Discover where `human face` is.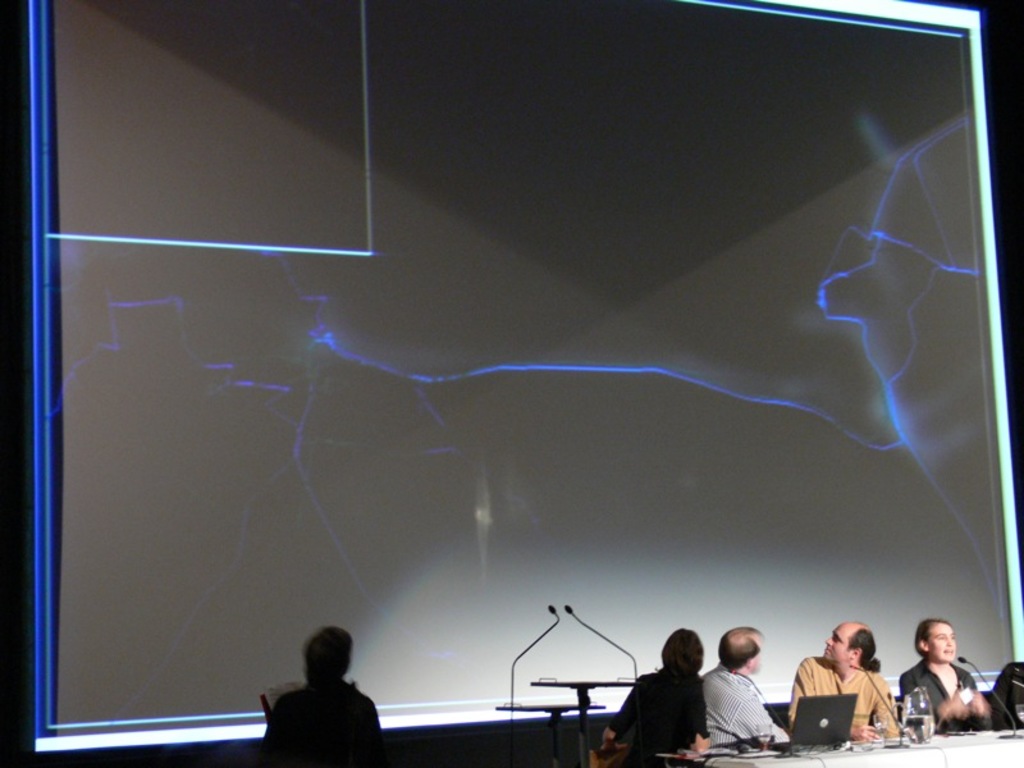
Discovered at x1=931 y1=618 x2=957 y2=658.
